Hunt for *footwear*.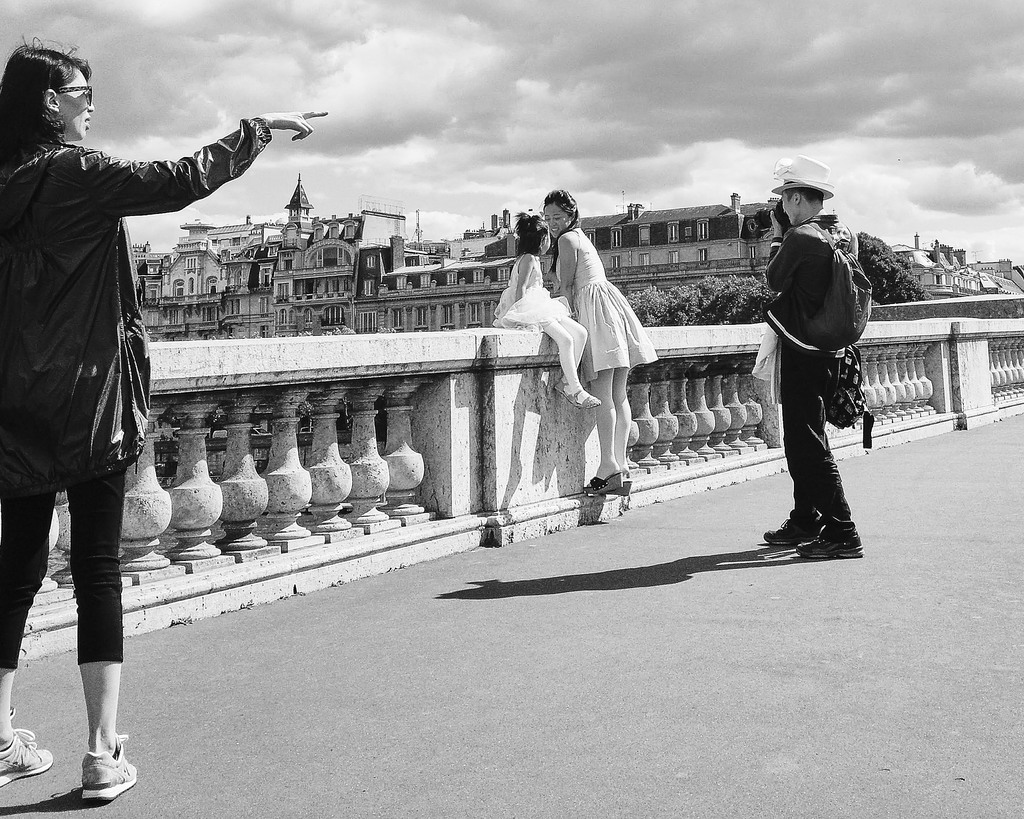
Hunted down at x1=618 y1=466 x2=634 y2=494.
